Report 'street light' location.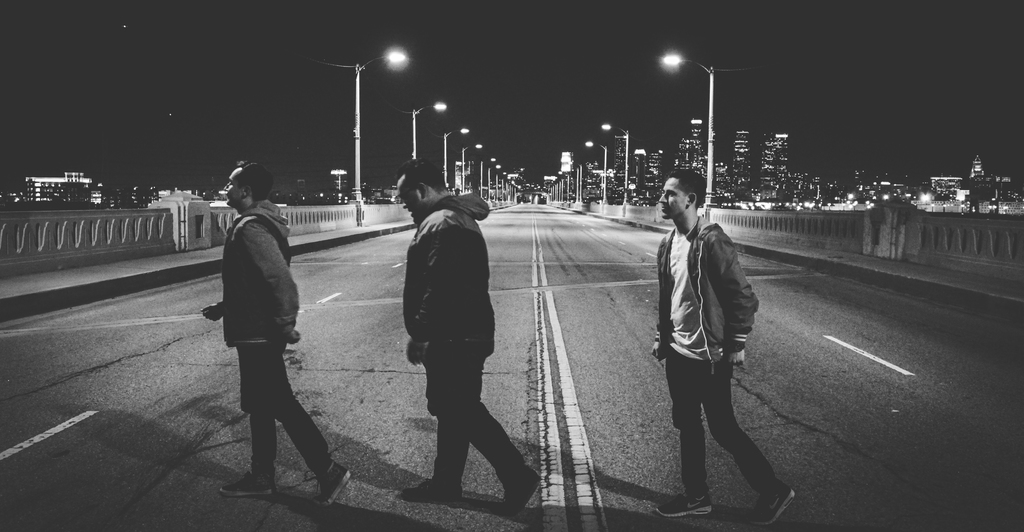
Report: x1=563, y1=156, x2=582, y2=204.
